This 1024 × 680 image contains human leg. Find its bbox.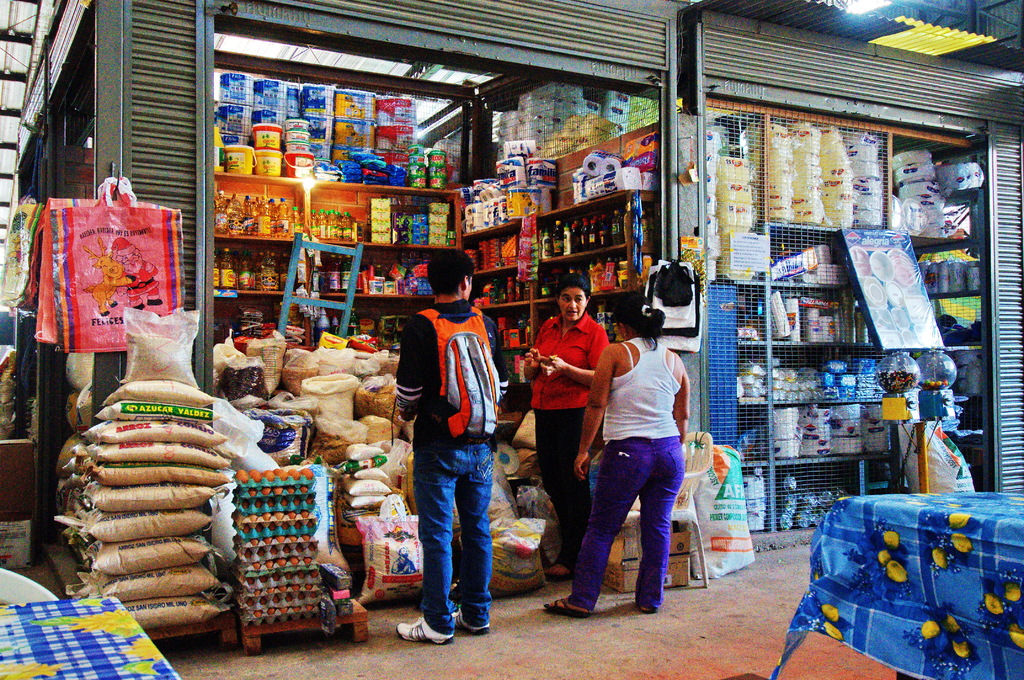
[536,407,612,549].
